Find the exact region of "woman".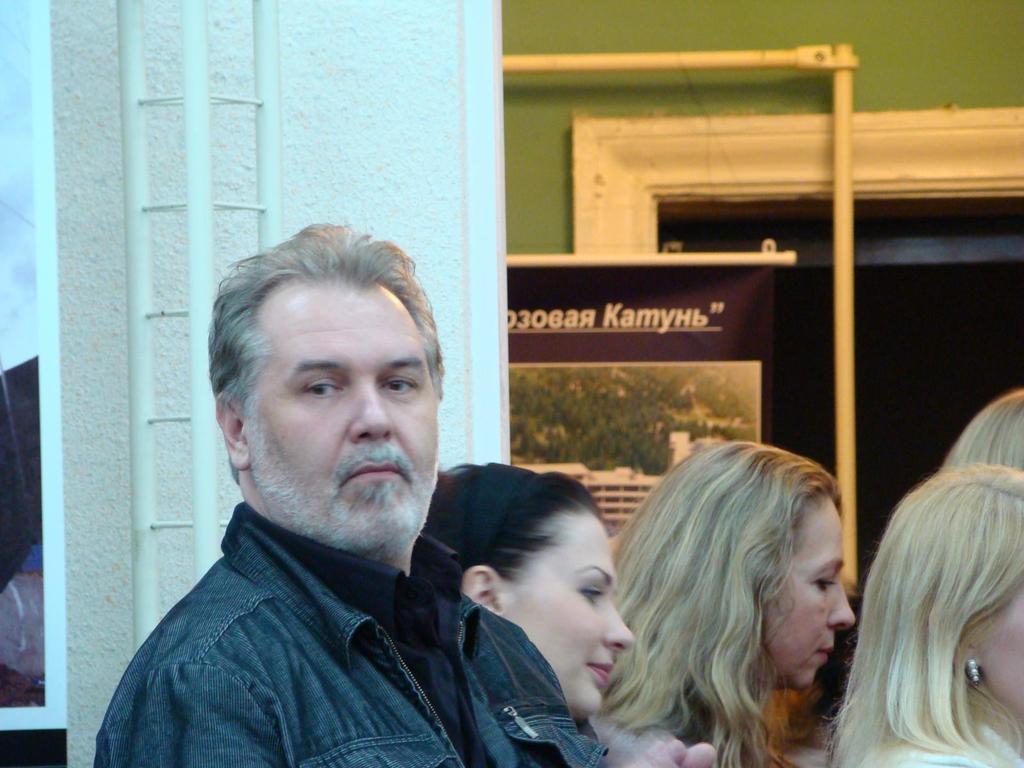
Exact region: x1=604, y1=438, x2=856, y2=767.
